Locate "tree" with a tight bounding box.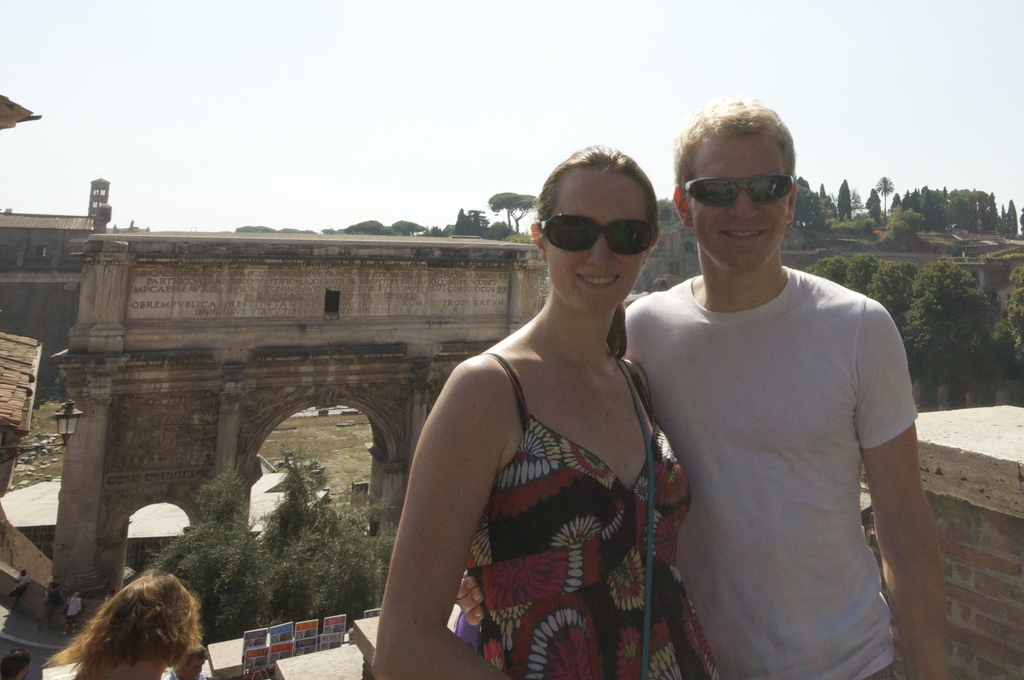
crop(492, 220, 509, 238).
